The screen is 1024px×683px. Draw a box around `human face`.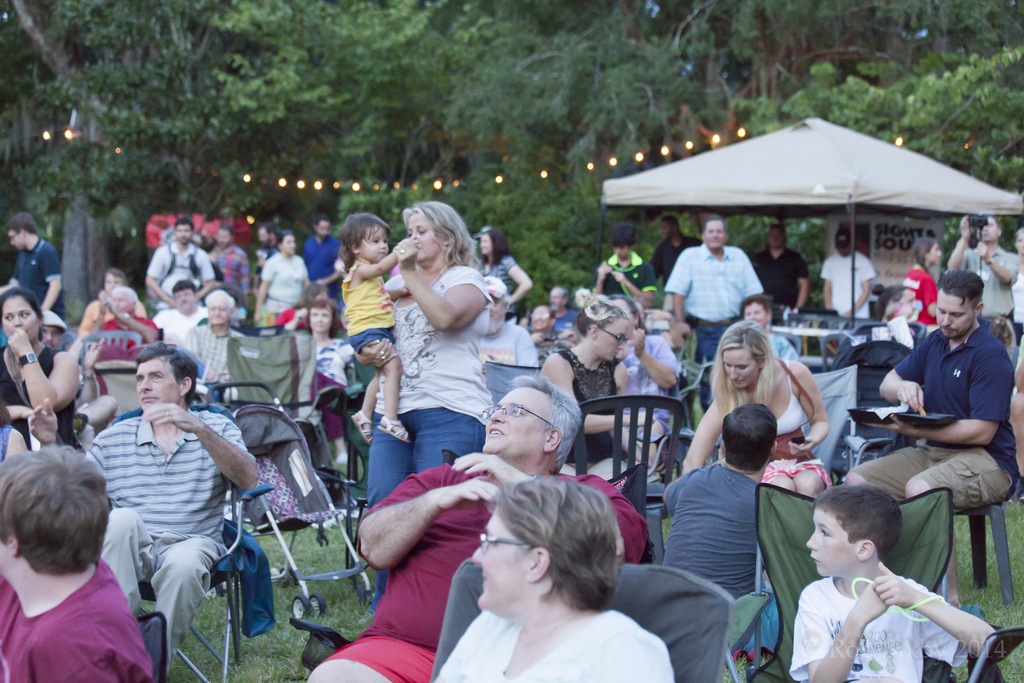
region(1, 295, 40, 347).
